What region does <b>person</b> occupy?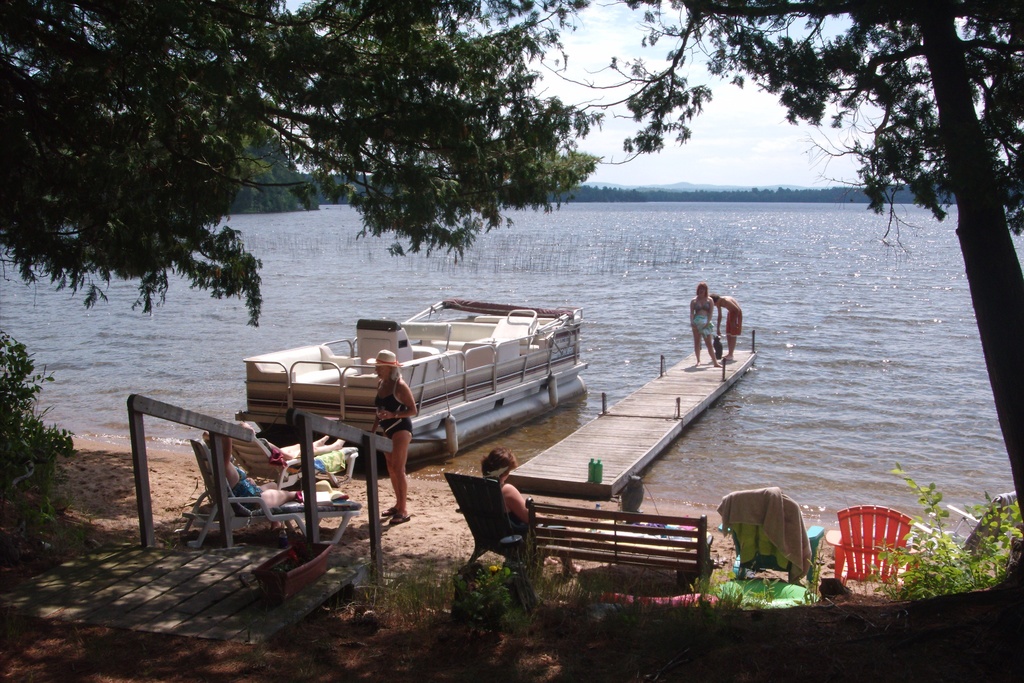
<box>483,444,533,563</box>.
